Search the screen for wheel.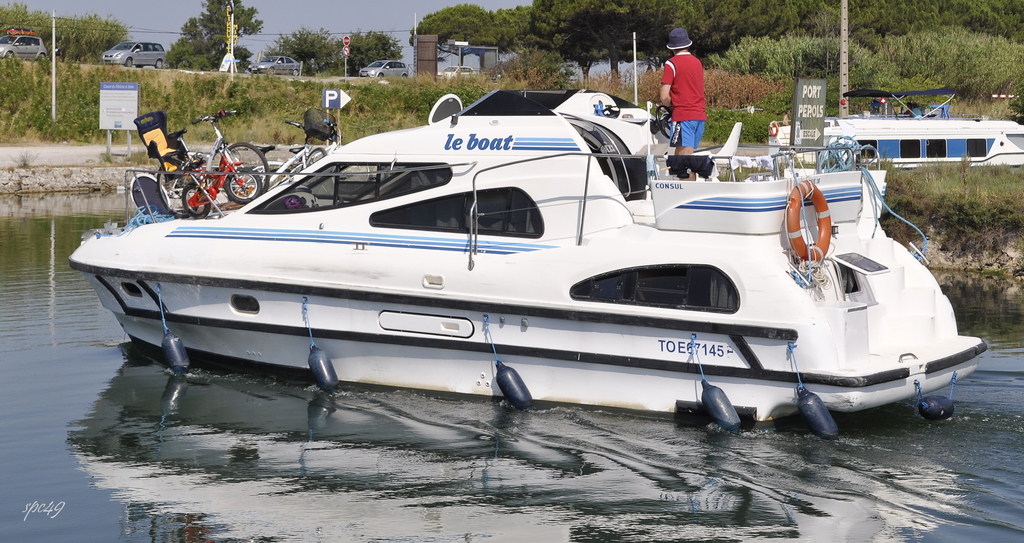
Found at pyautogui.locateOnScreen(179, 179, 215, 220).
